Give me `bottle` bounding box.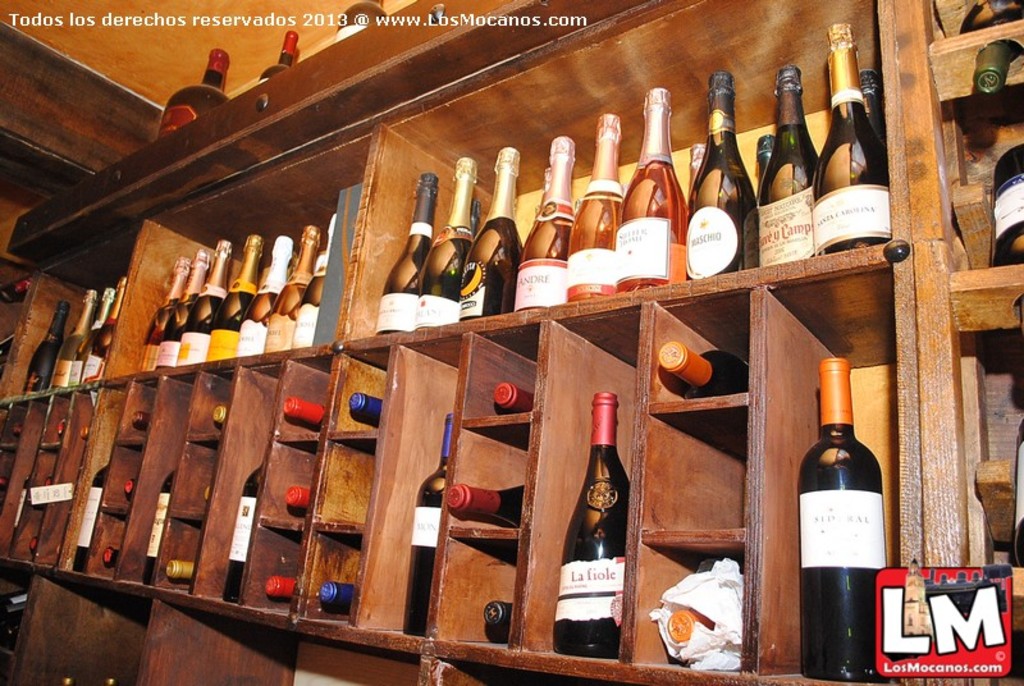
264, 215, 320, 355.
